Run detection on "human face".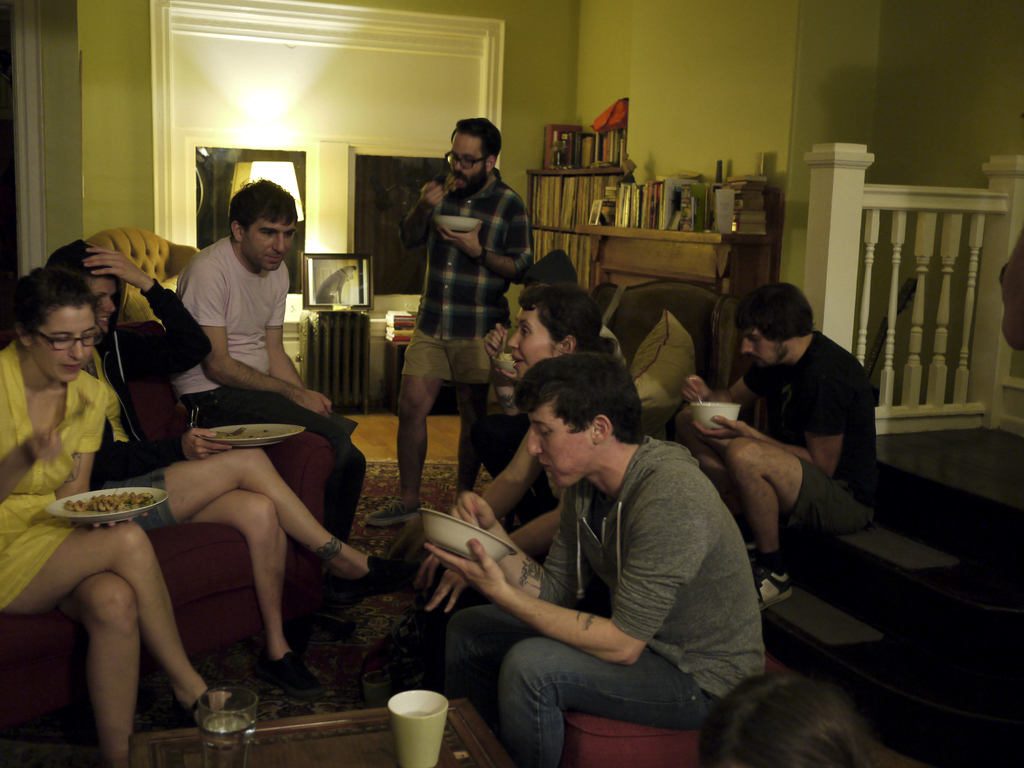
Result: (x1=243, y1=221, x2=294, y2=271).
